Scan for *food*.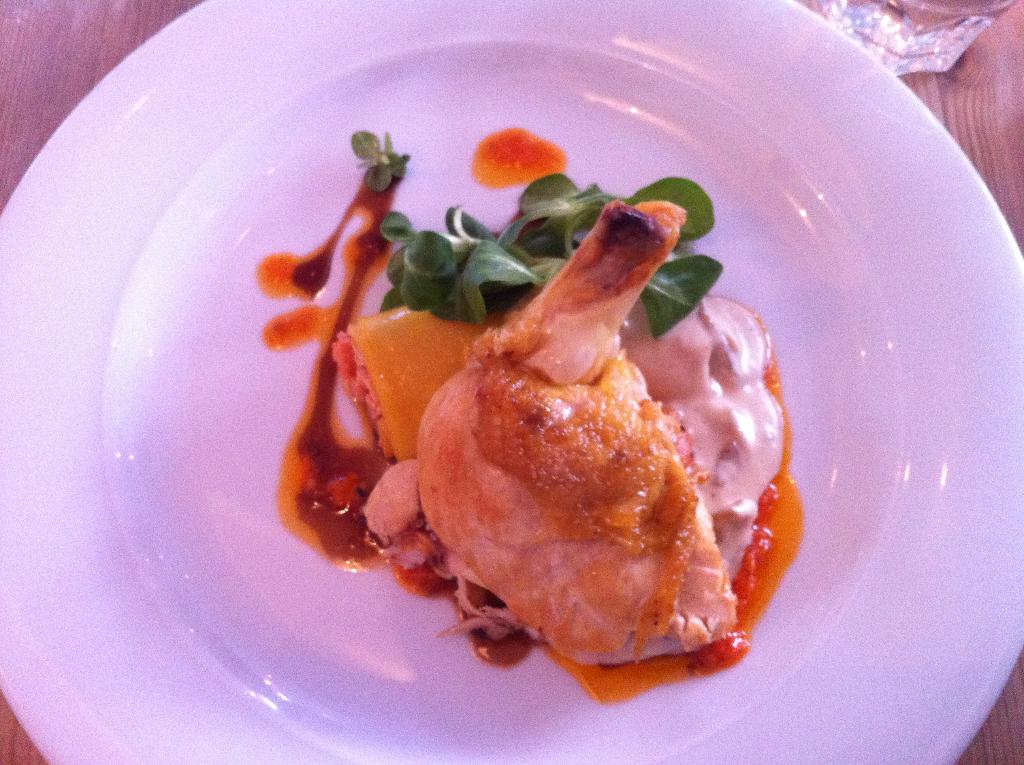
Scan result: 402 218 792 691.
